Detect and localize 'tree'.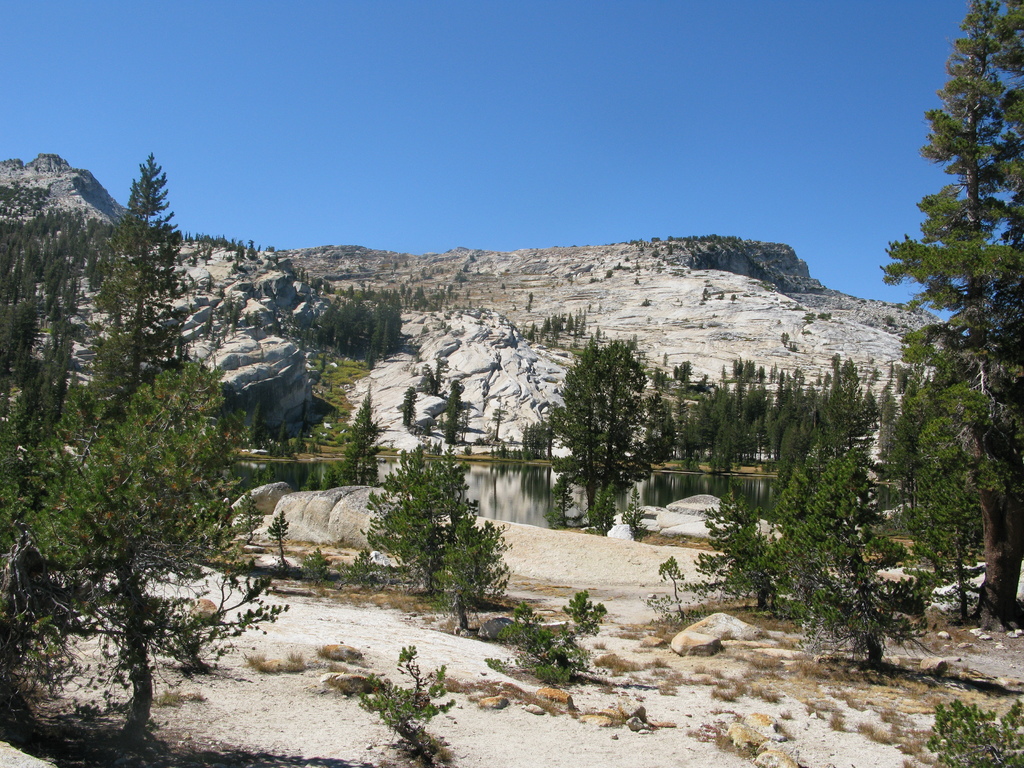
Localized at crop(0, 131, 312, 760).
